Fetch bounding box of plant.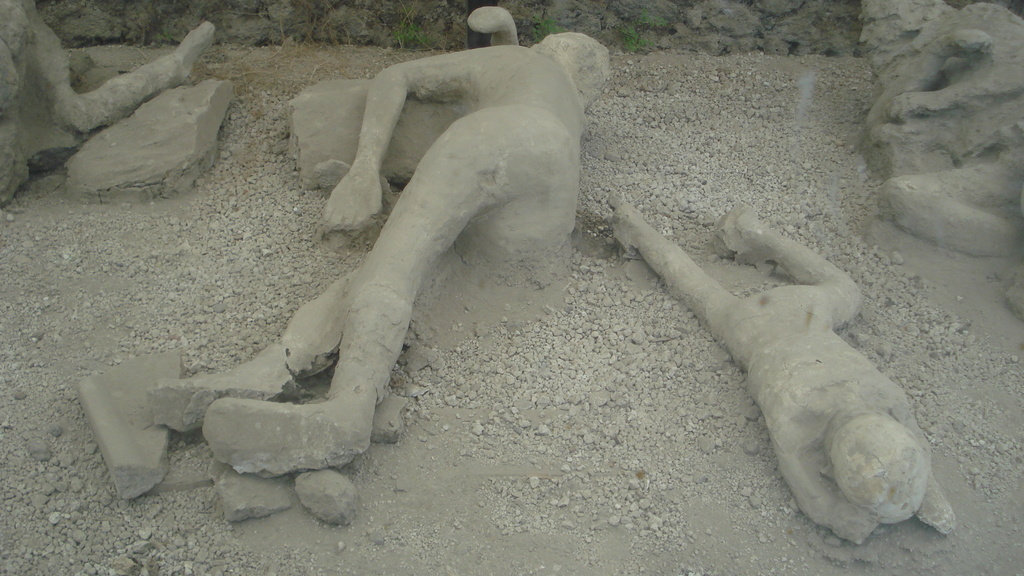
Bbox: region(393, 11, 438, 45).
